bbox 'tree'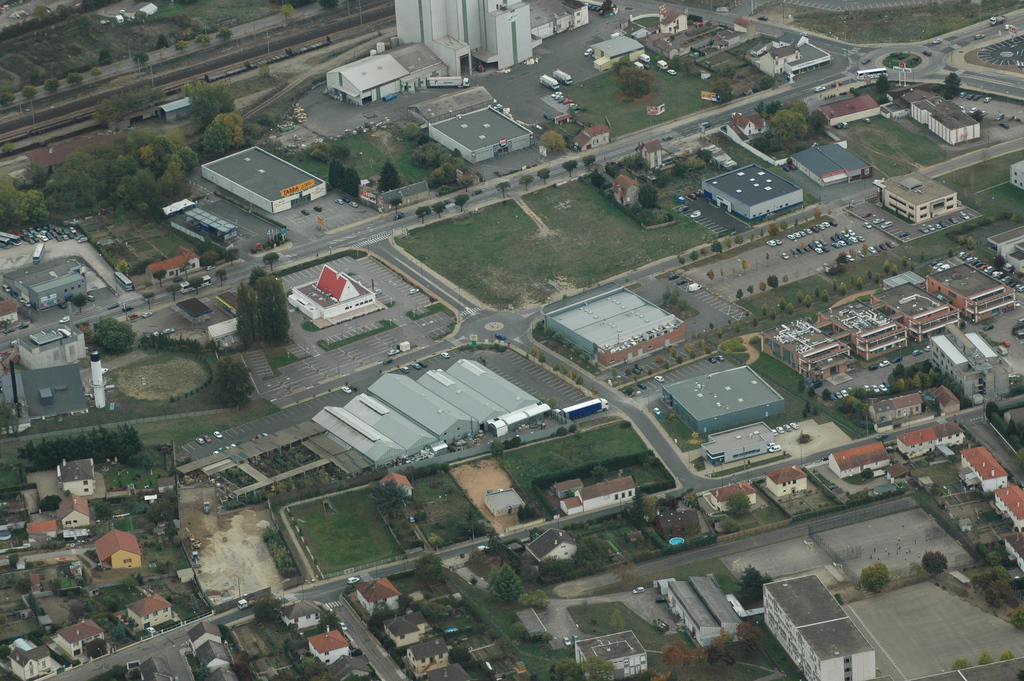
<box>215,25,234,43</box>
